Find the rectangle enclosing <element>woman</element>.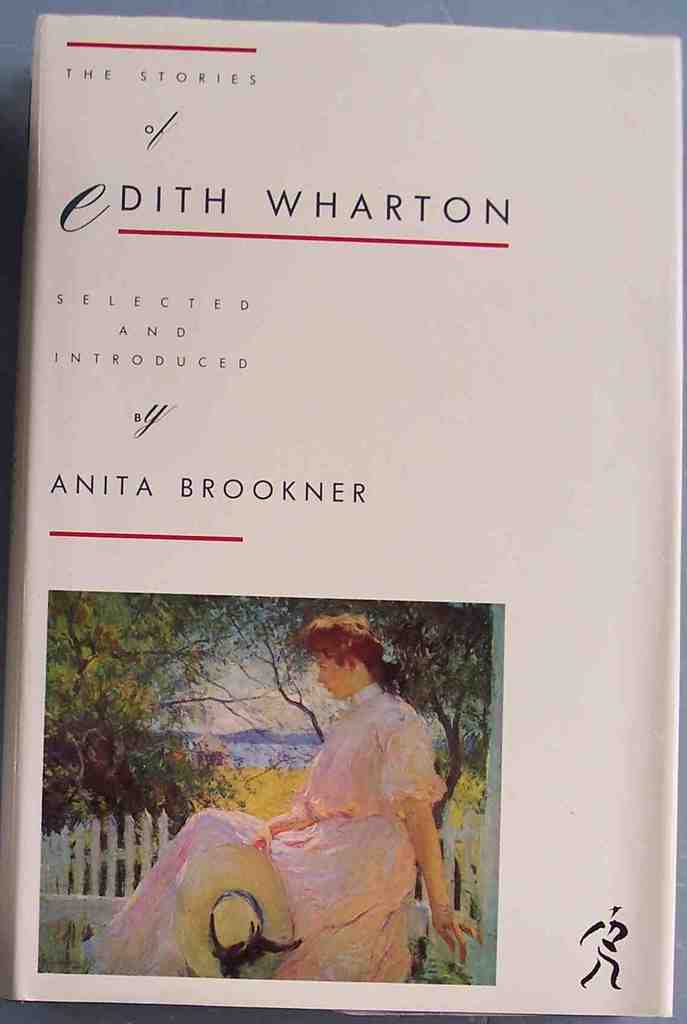
left=133, top=620, right=465, bottom=979.
